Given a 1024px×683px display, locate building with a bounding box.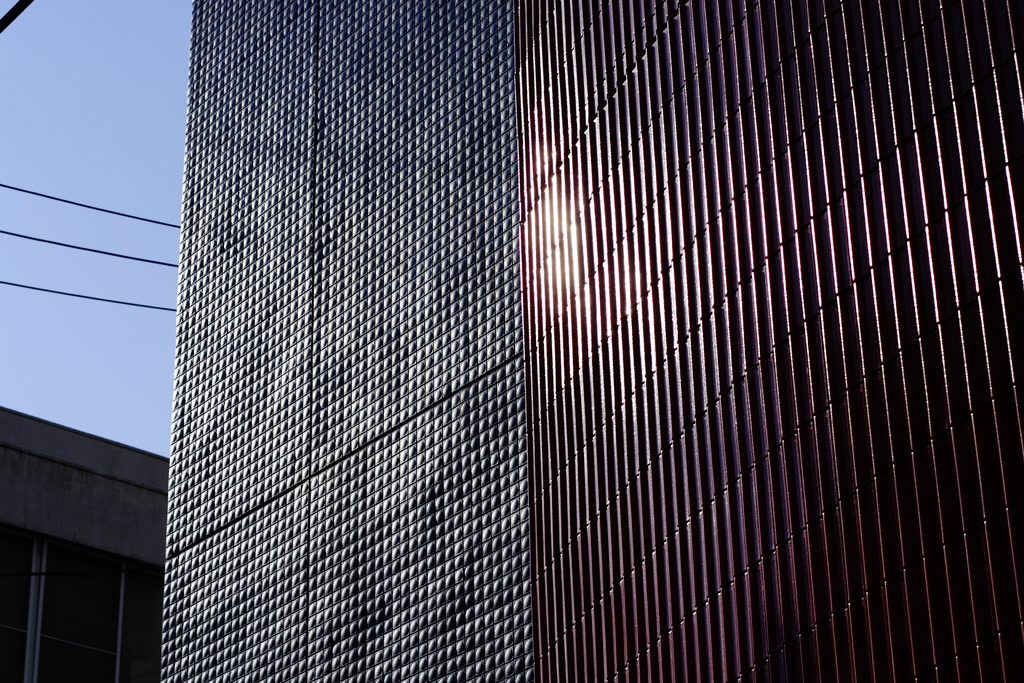
Located: [left=4, top=400, right=188, bottom=682].
